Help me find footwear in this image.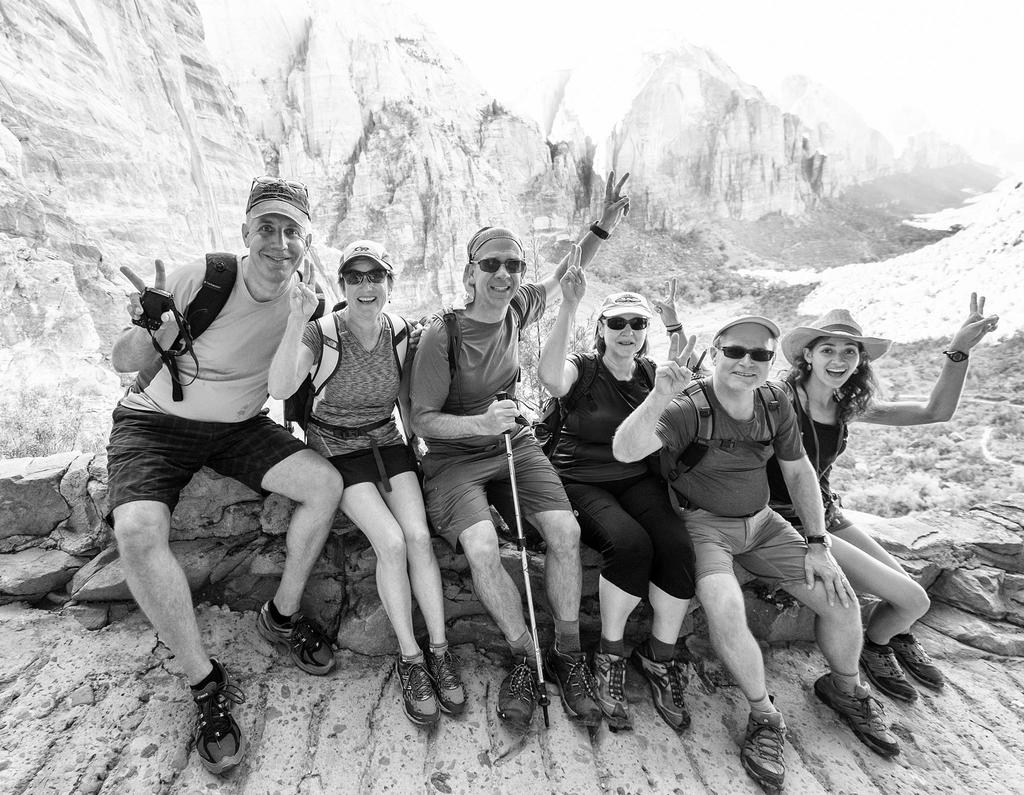
Found it: l=860, t=648, r=920, b=703.
